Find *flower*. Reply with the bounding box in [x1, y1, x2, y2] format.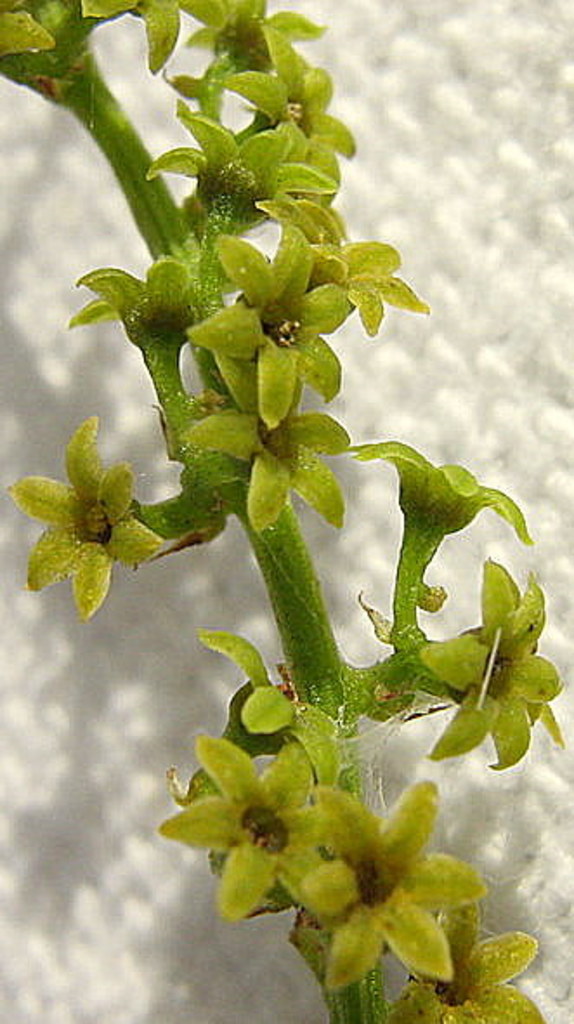
[350, 432, 534, 569].
